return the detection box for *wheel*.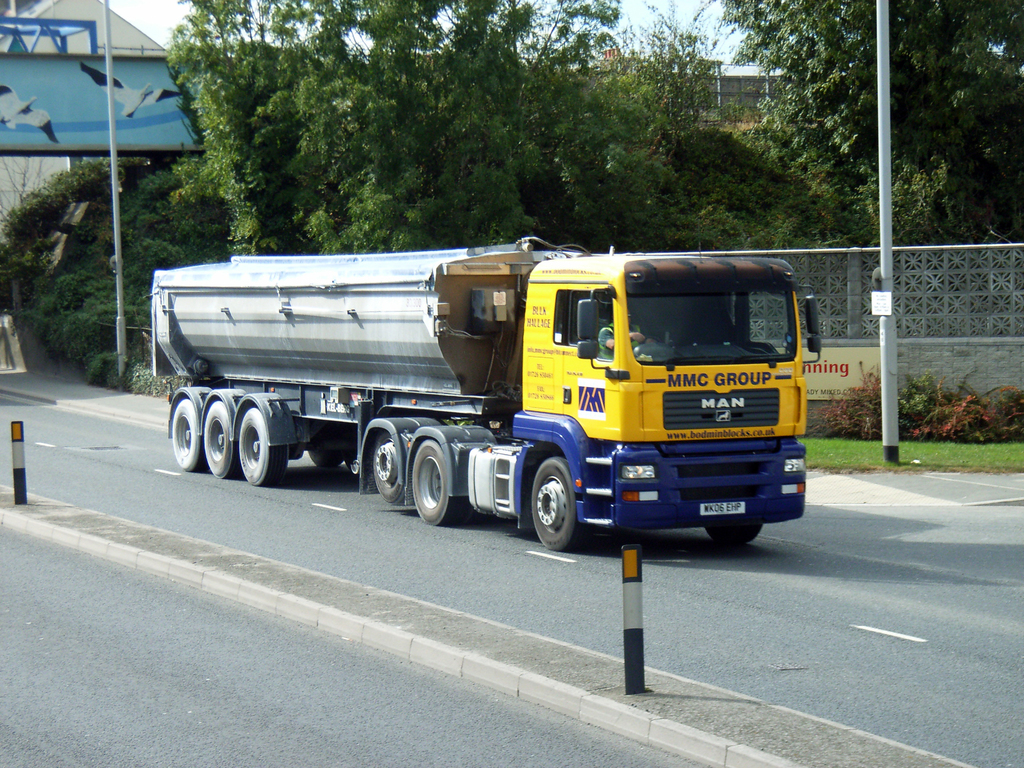
crop(205, 400, 241, 478).
